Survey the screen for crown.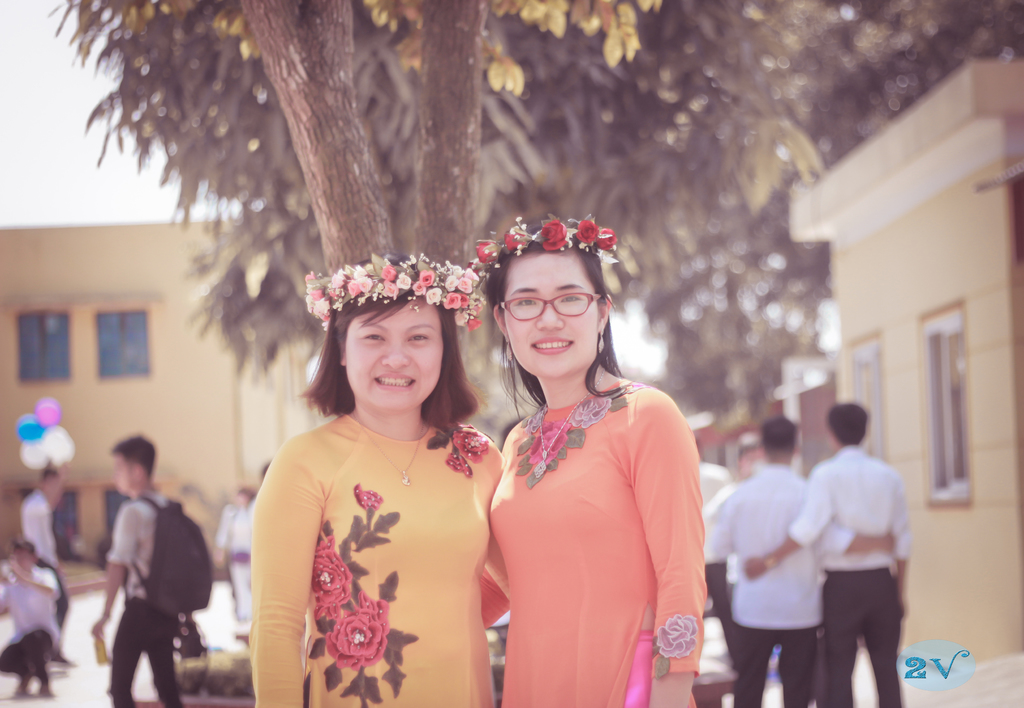
Survey found: Rect(465, 212, 621, 291).
